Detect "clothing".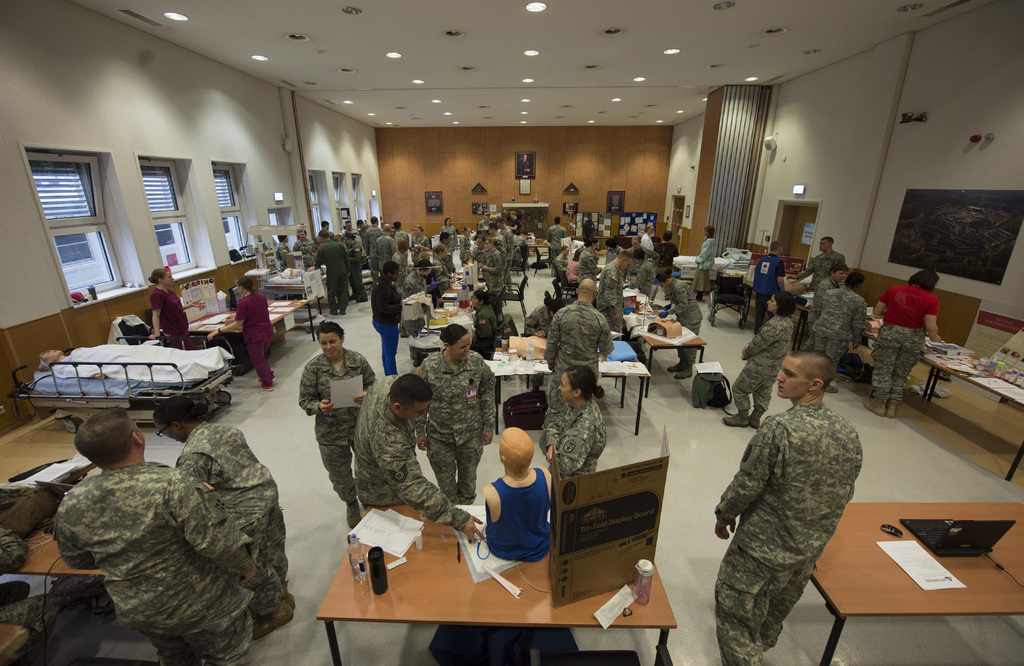
Detected at box=[545, 301, 611, 410].
